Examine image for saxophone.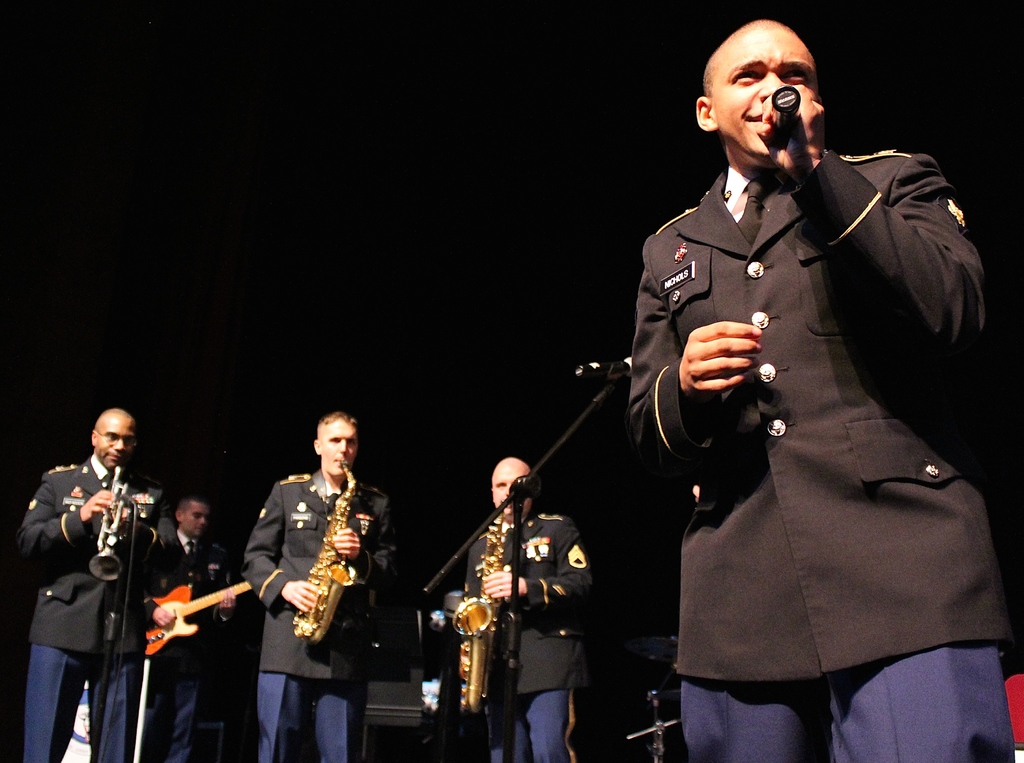
Examination result: 289:460:362:650.
